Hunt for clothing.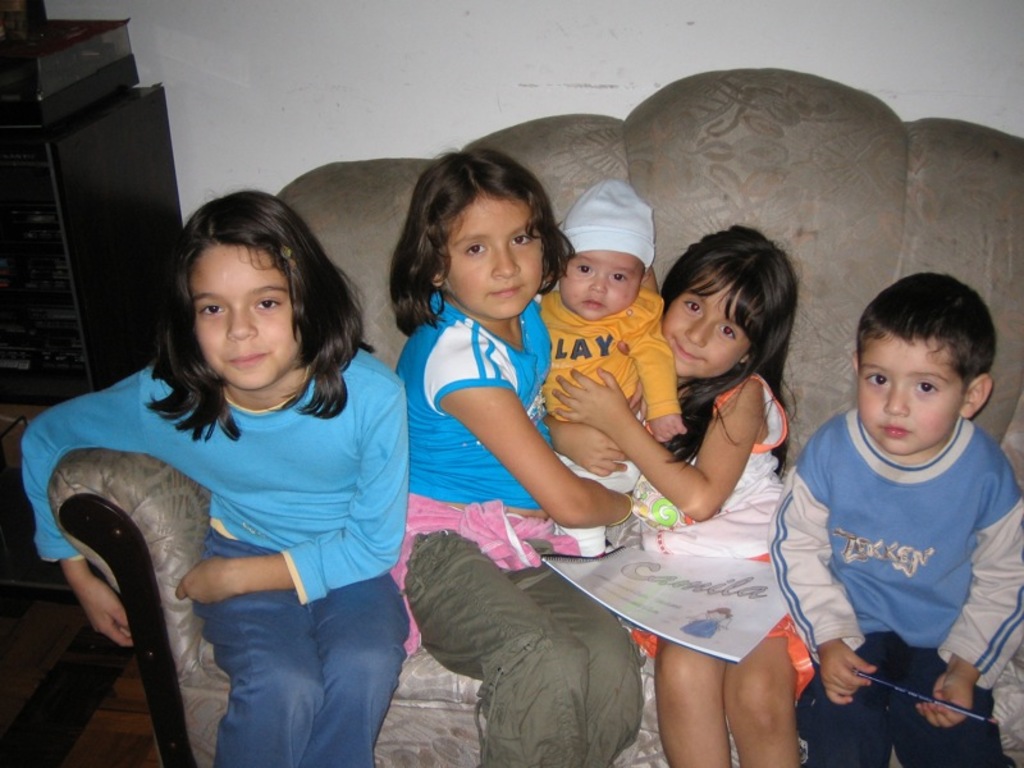
Hunted down at 760,401,1019,767.
